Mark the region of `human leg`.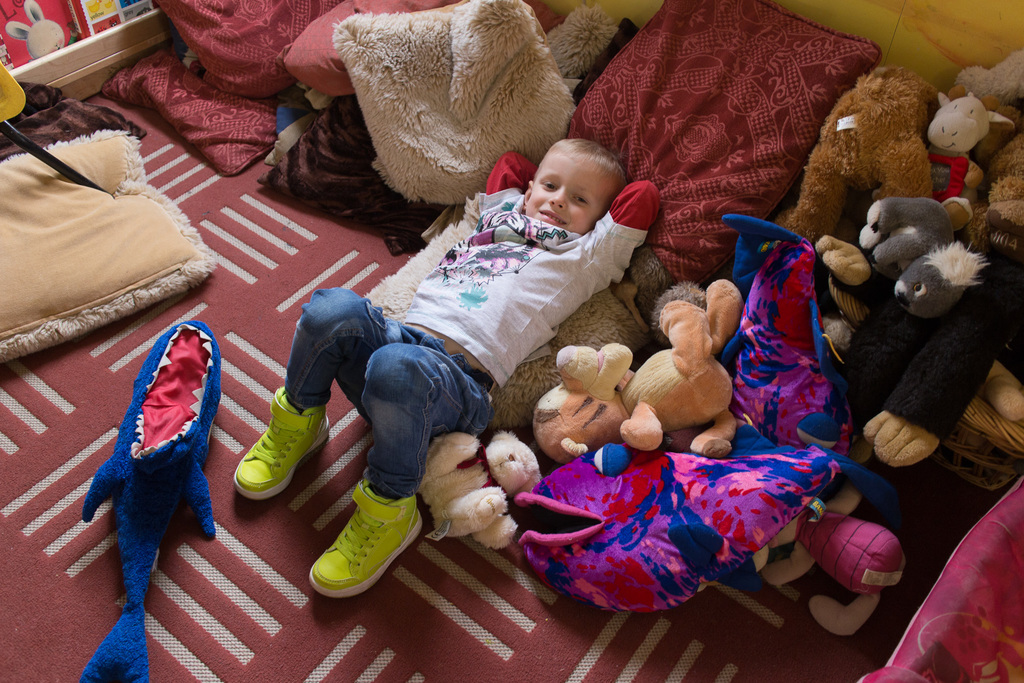
Region: 230, 286, 404, 499.
